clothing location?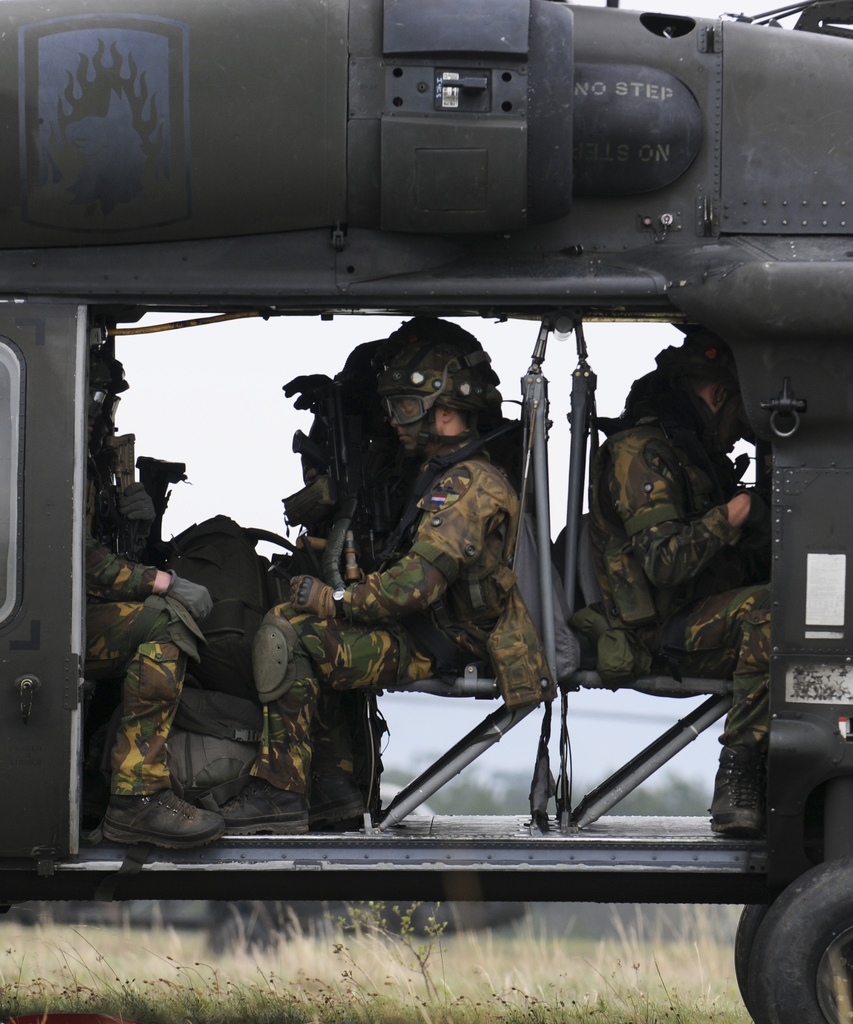
<box>233,364,621,856</box>
